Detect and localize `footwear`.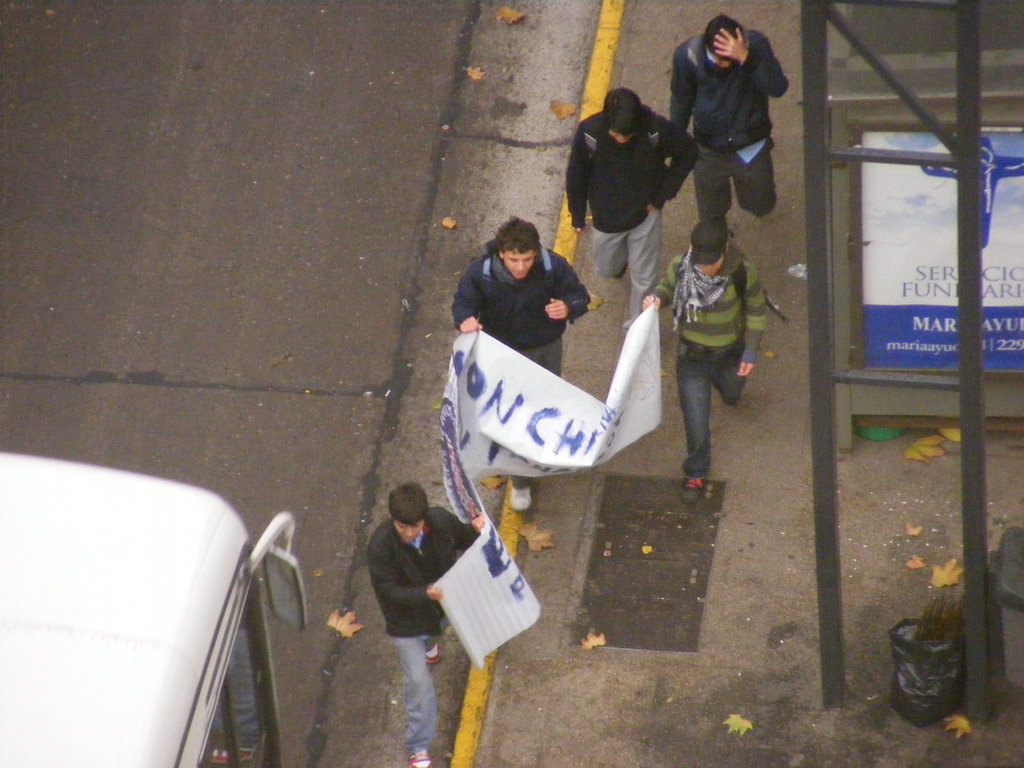
Localized at 409 748 436 767.
